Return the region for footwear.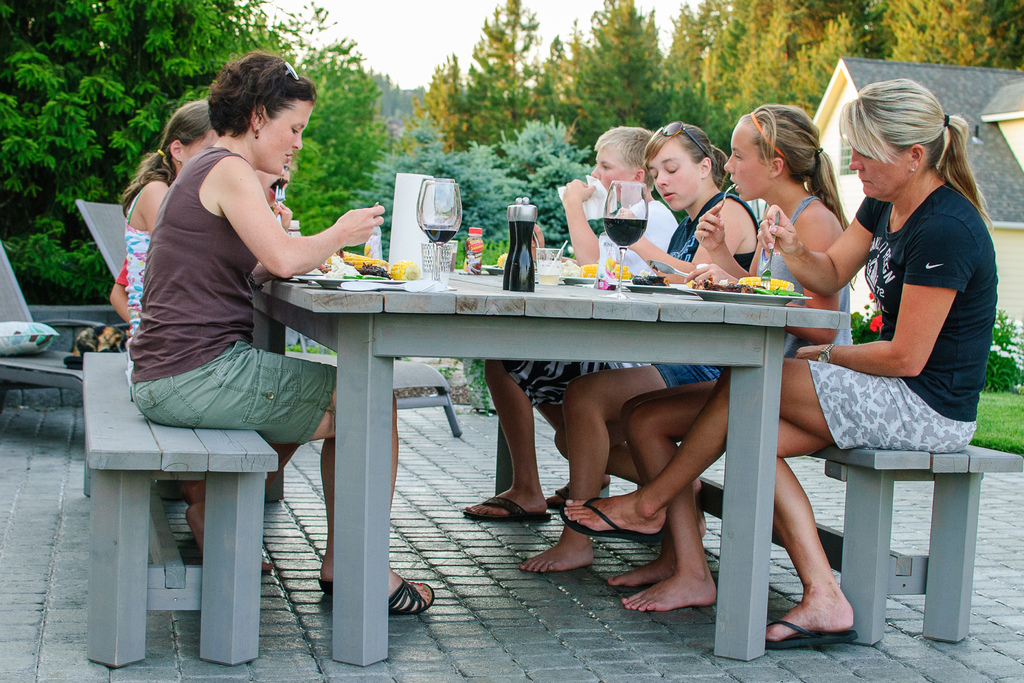
762 614 860 651.
